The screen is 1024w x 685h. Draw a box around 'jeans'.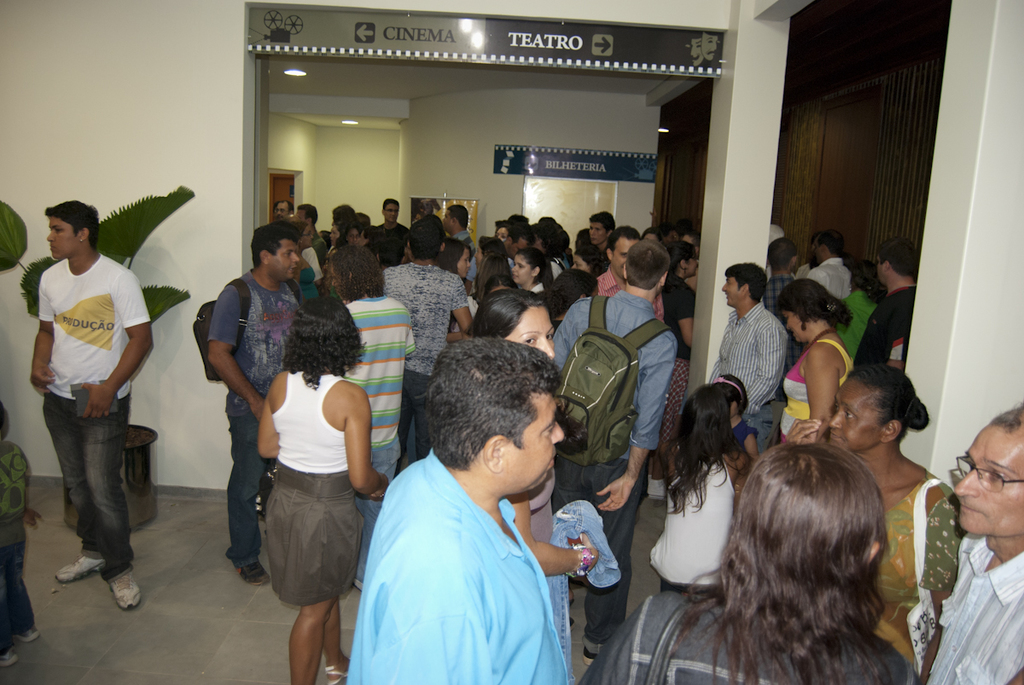
x1=36, y1=384, x2=140, y2=603.
